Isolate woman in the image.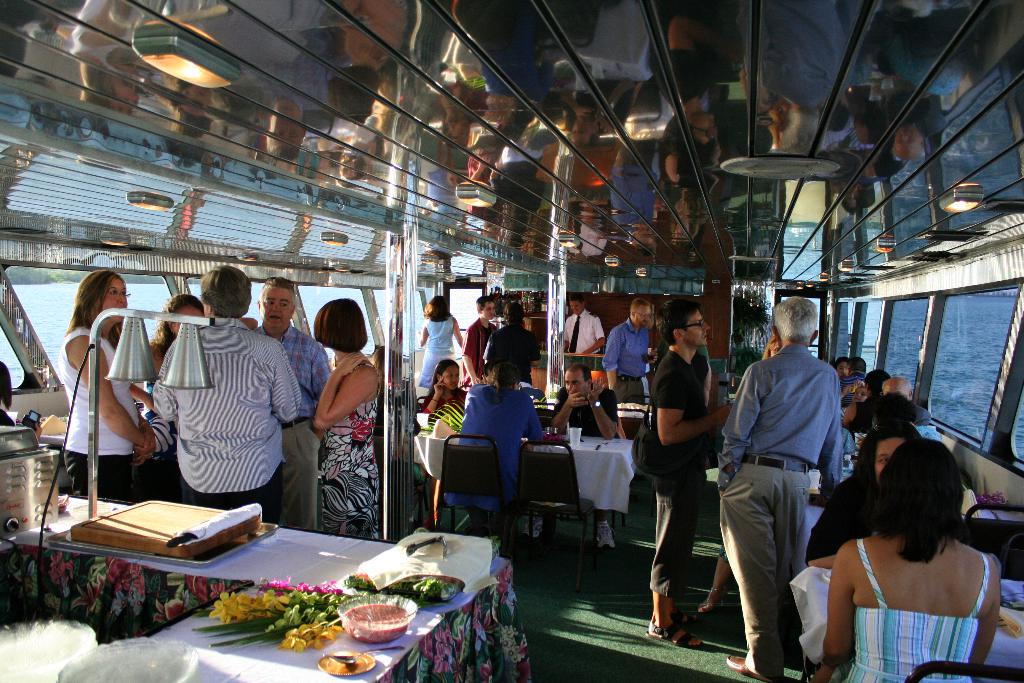
Isolated region: (451, 356, 573, 546).
